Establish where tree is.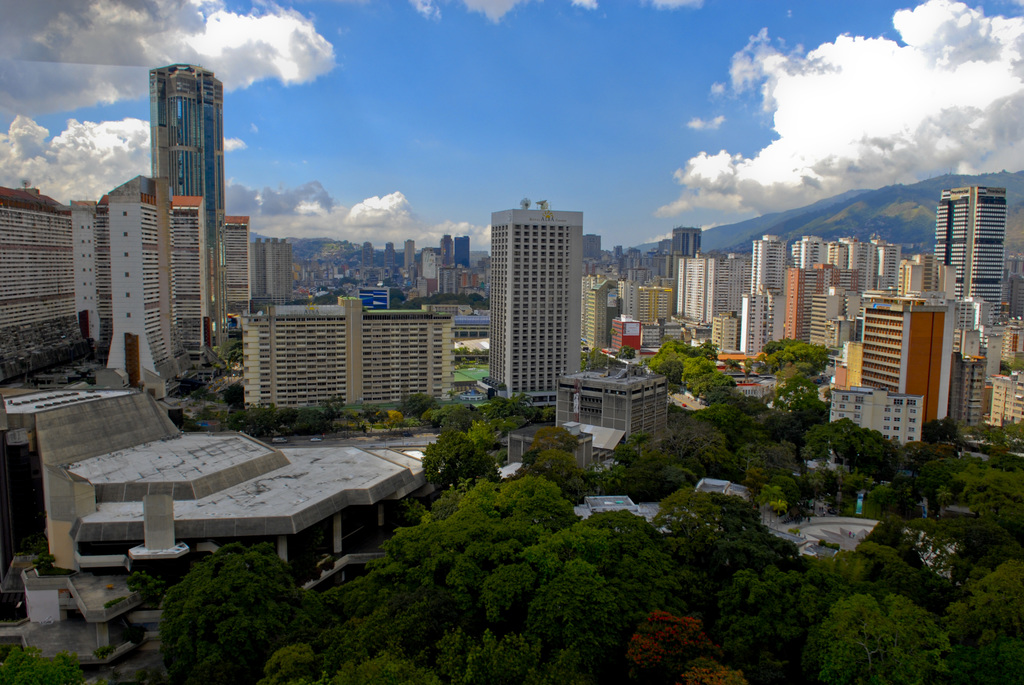
Established at (x1=757, y1=359, x2=776, y2=373).
